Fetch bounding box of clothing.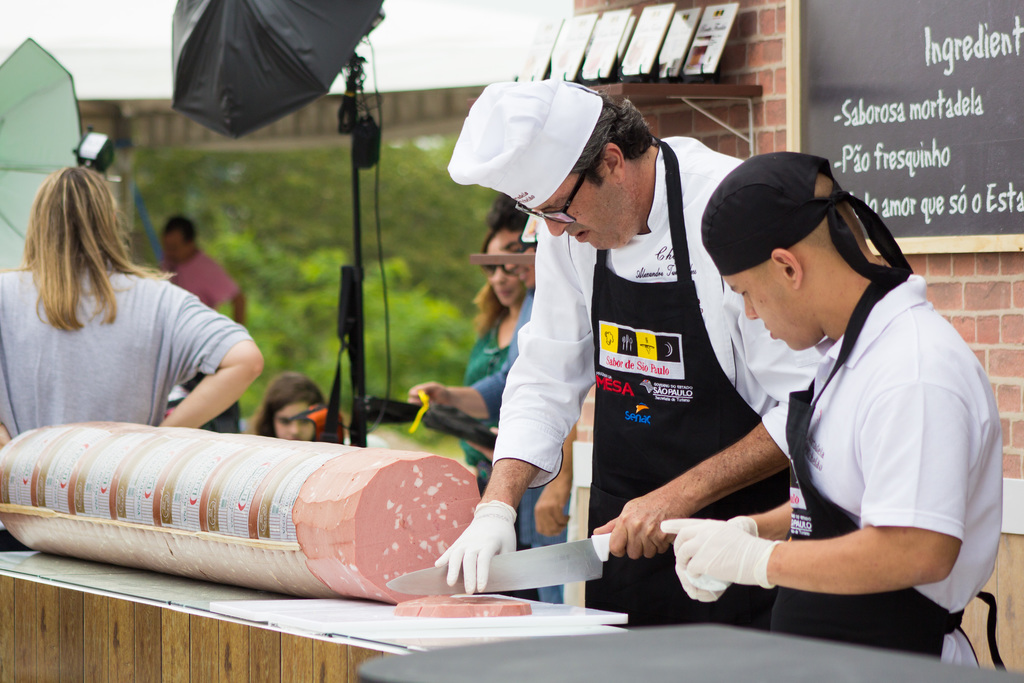
Bbox: l=686, t=238, r=990, b=629.
